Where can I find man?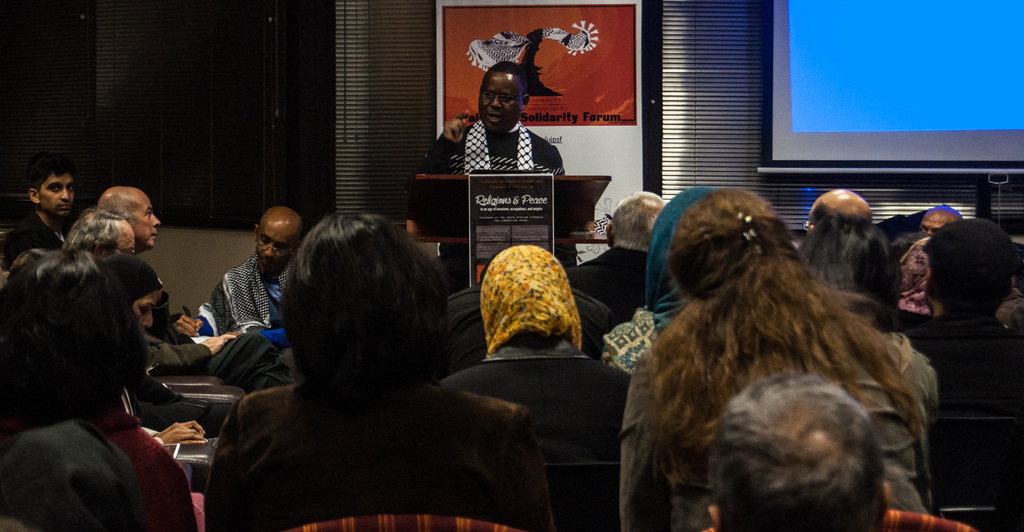
You can find it at [568,193,671,269].
